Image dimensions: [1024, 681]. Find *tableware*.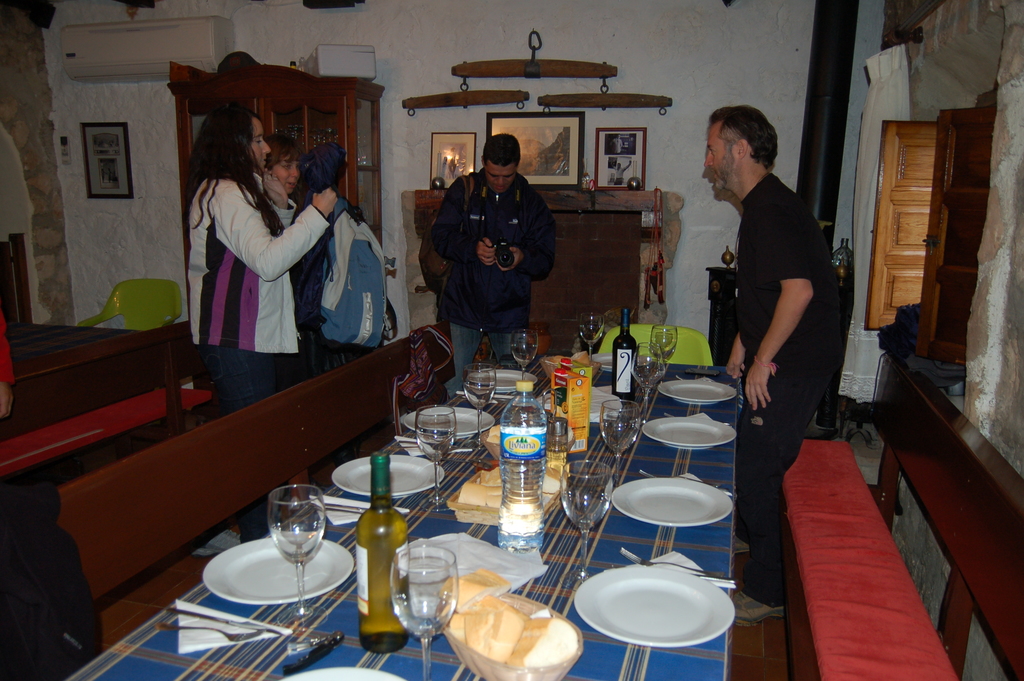
<region>348, 454, 421, 657</region>.
